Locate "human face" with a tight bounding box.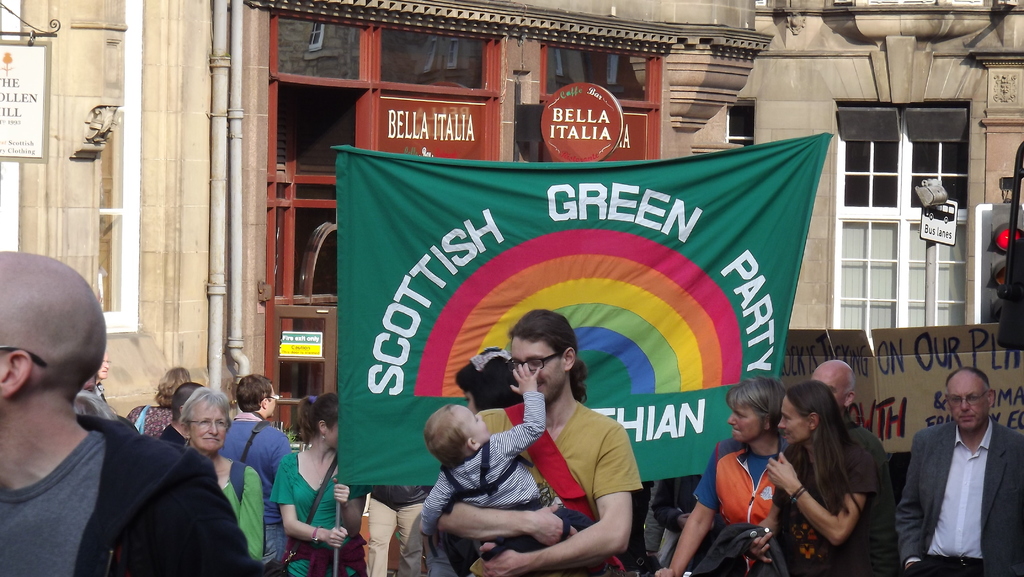
[512,337,566,403].
